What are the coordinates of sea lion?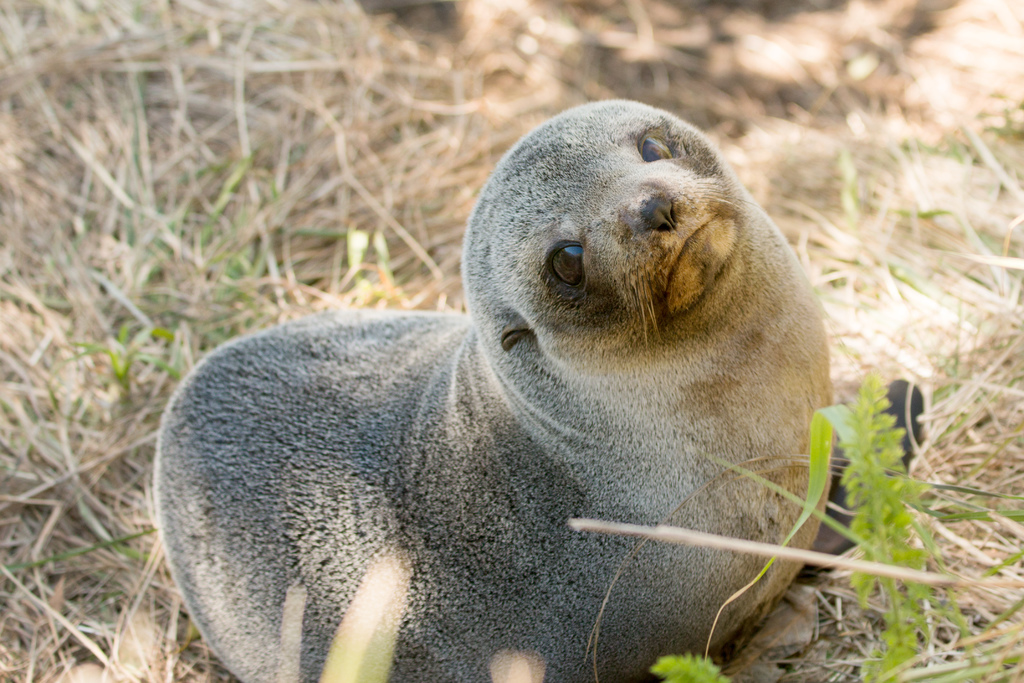
(left=152, top=100, right=919, bottom=682).
